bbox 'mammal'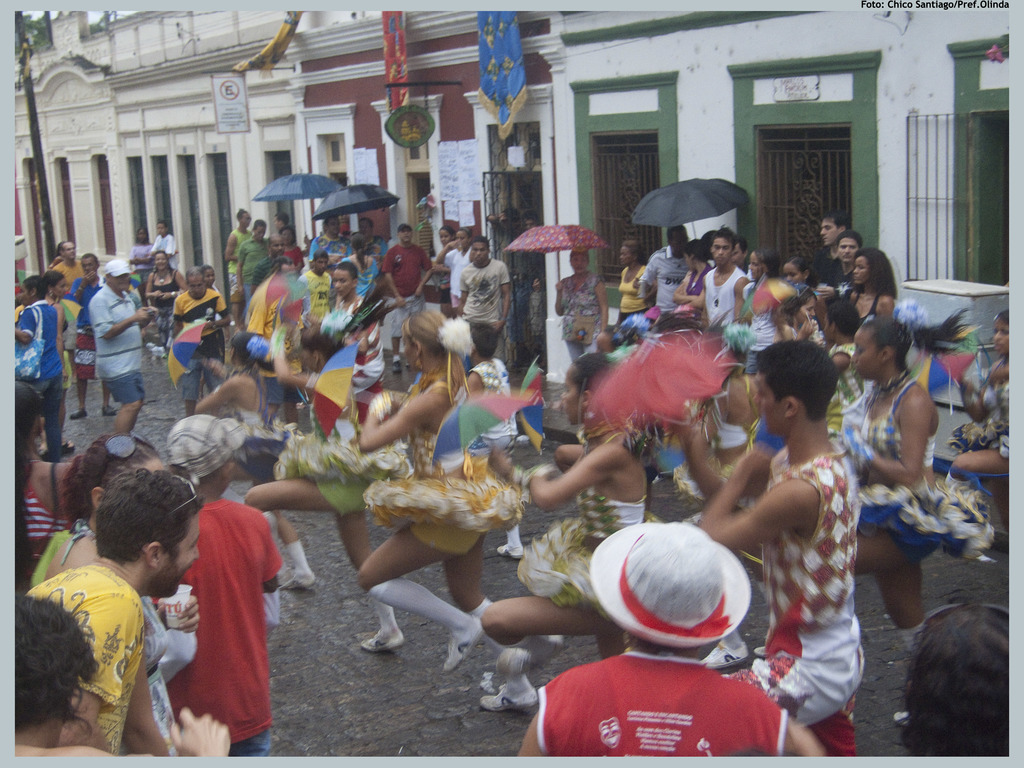
[484, 206, 524, 342]
